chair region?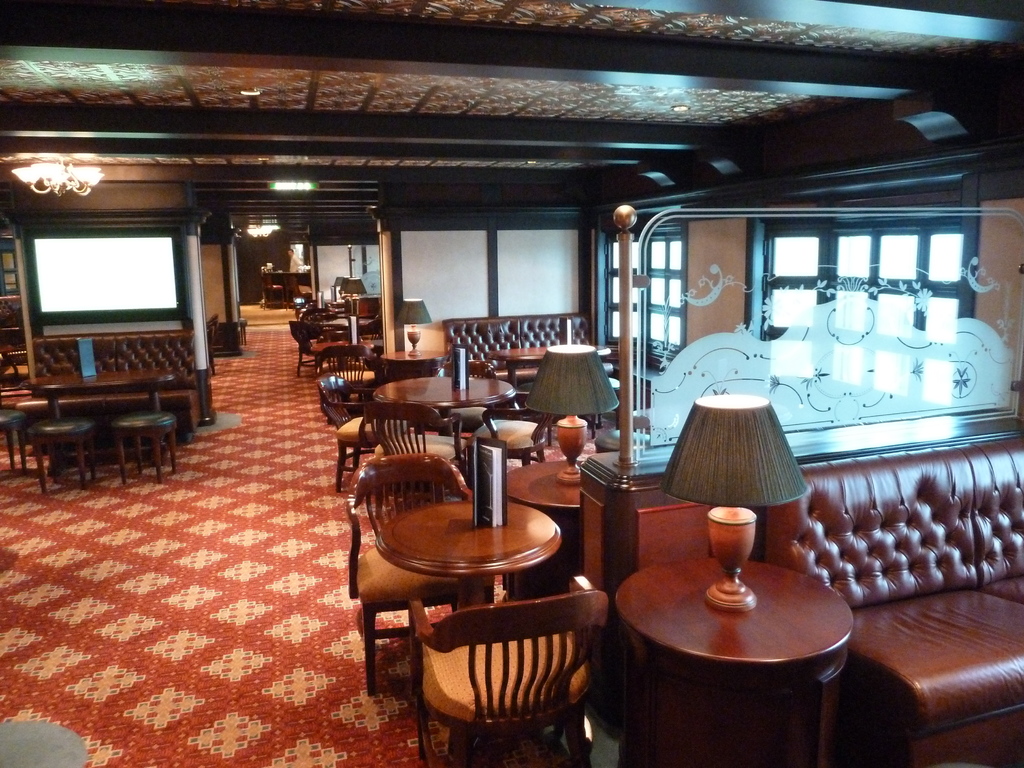
rect(434, 365, 508, 438)
